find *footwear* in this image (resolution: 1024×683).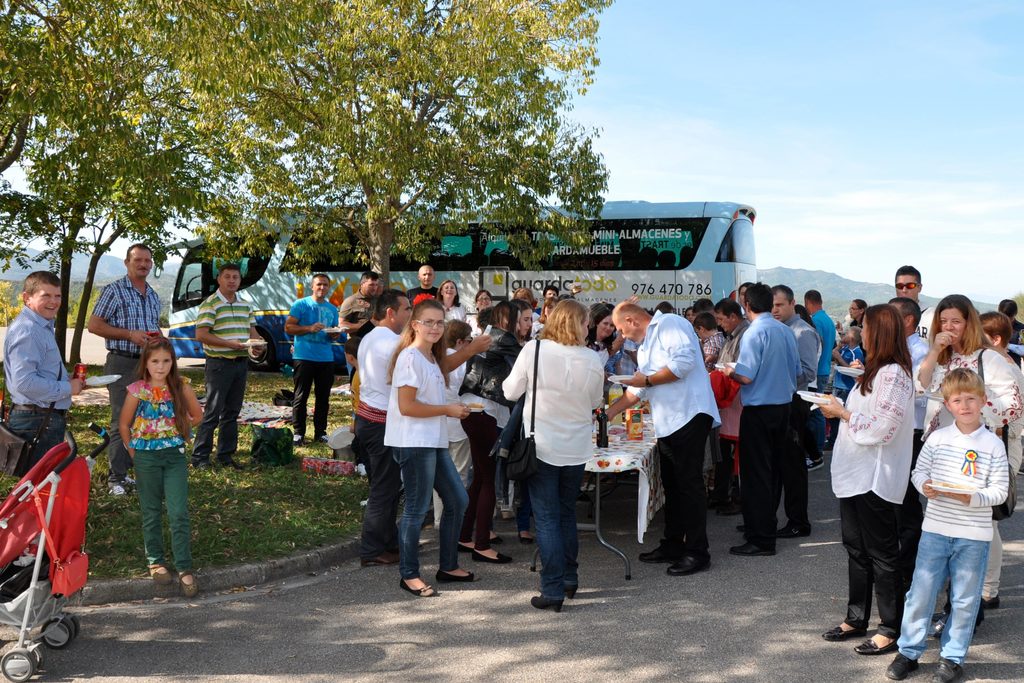
<region>179, 571, 202, 598</region>.
